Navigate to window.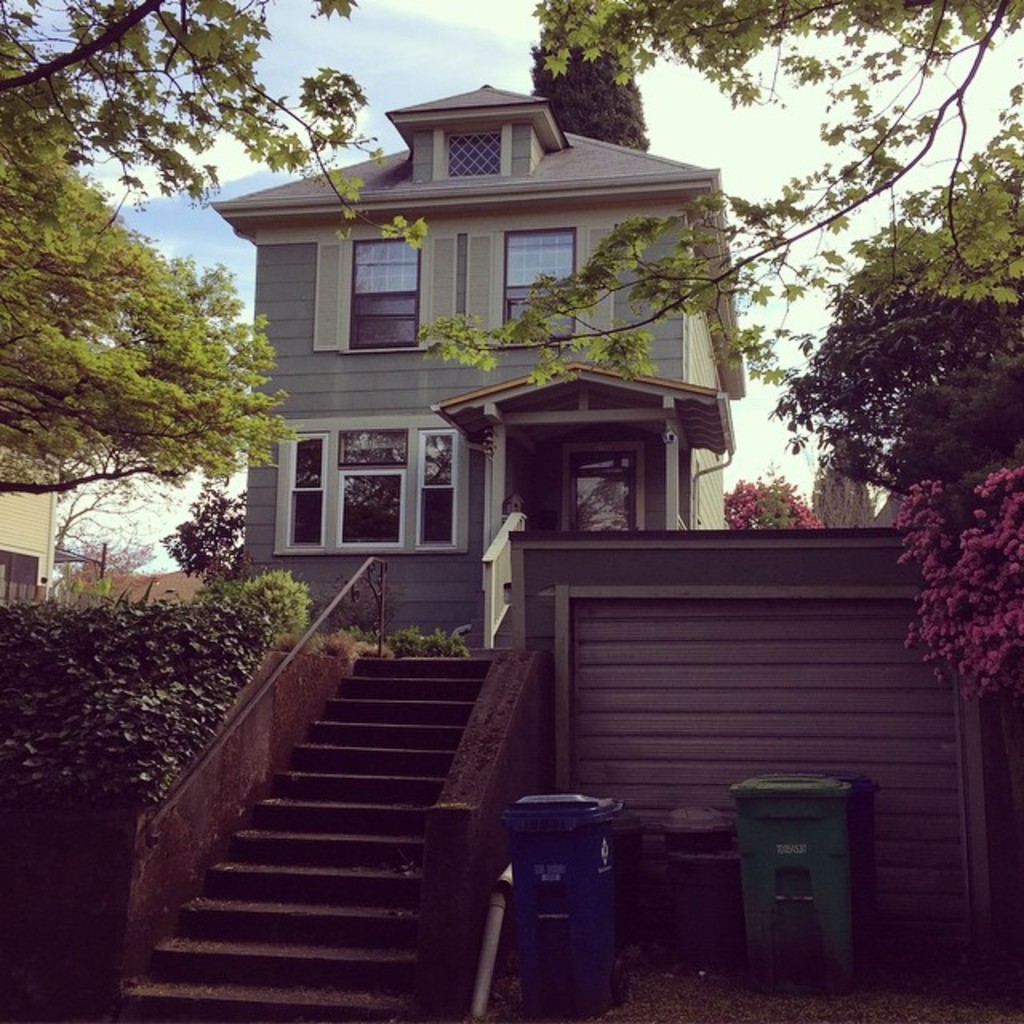
Navigation target: select_region(294, 419, 458, 552).
